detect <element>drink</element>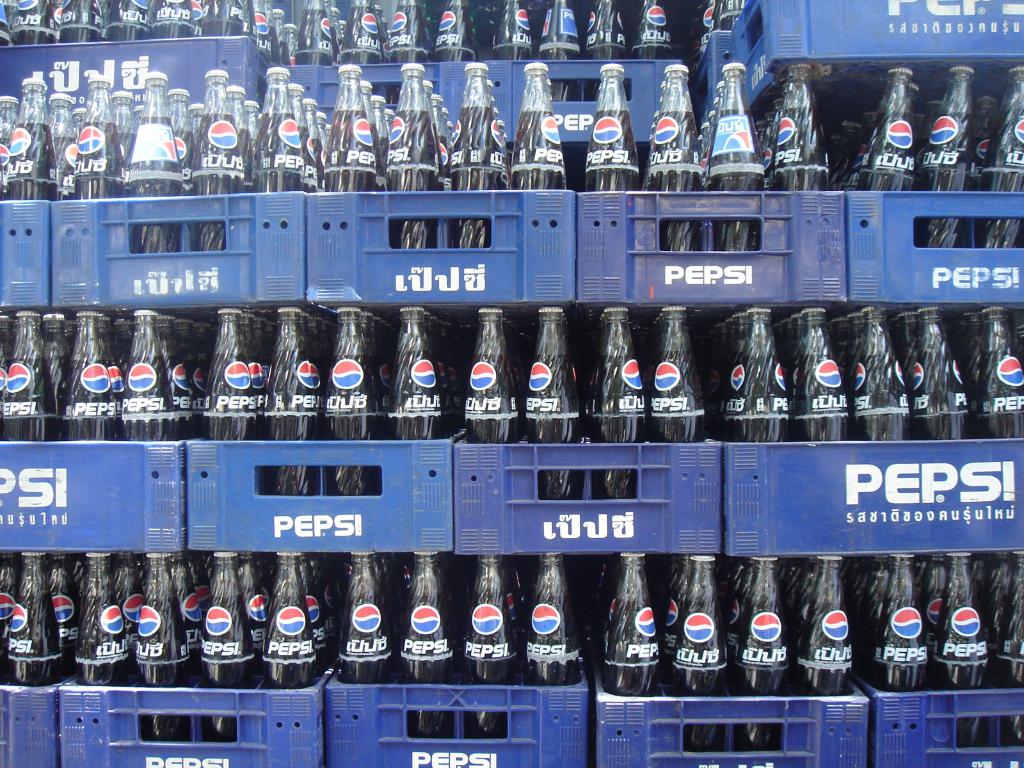
(left=492, top=3, right=531, bottom=61)
